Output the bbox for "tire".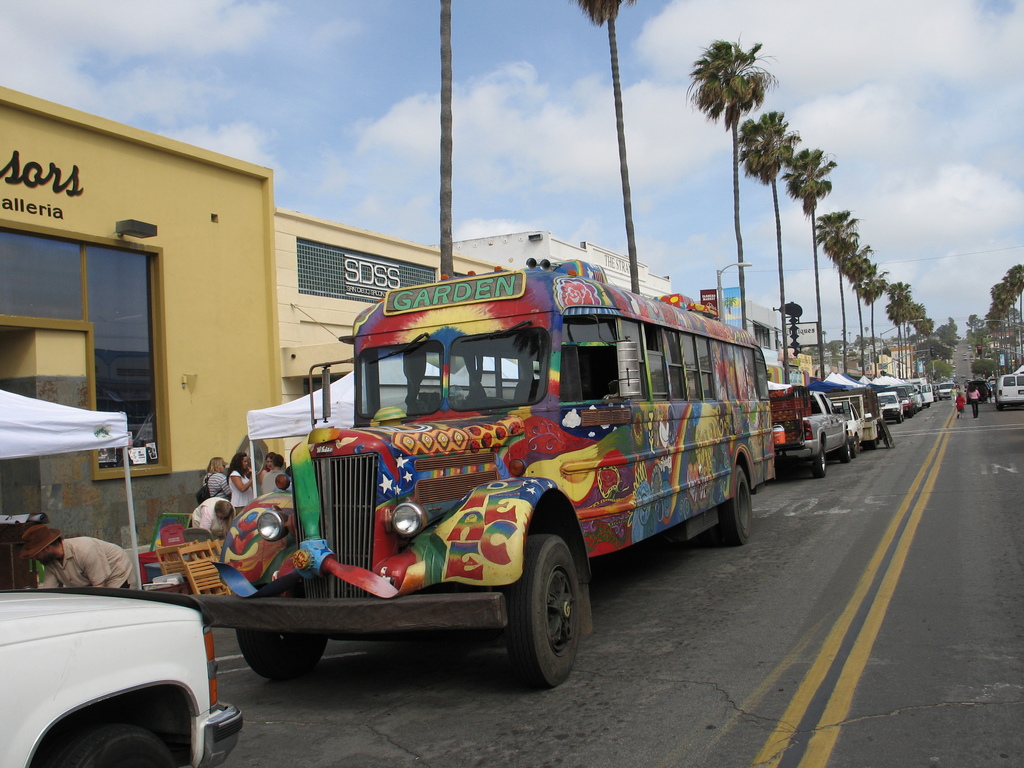
pyautogui.locateOnScreen(45, 724, 179, 767).
